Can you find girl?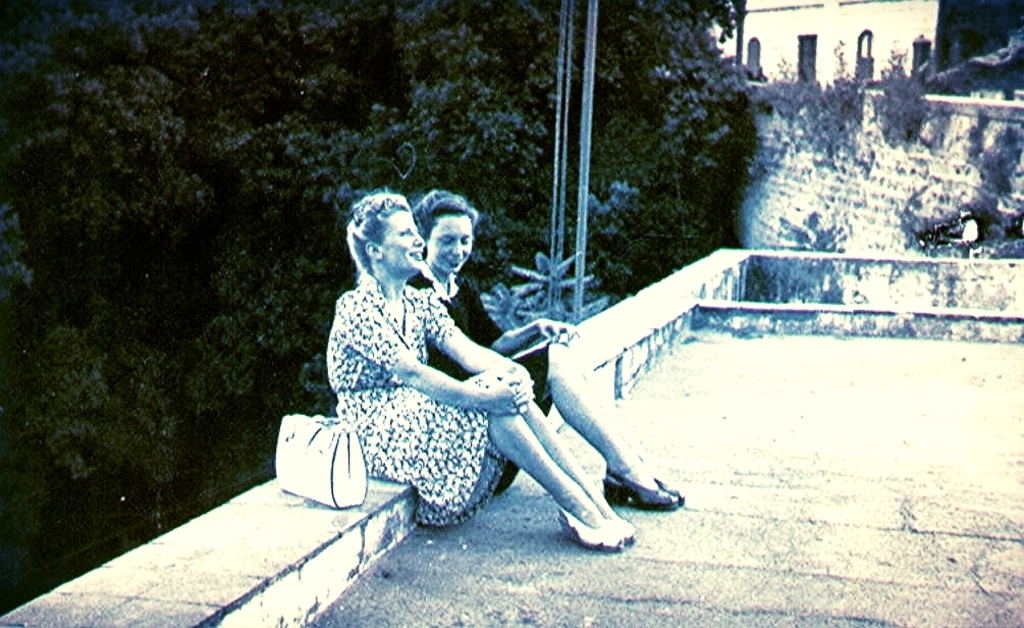
Yes, bounding box: <bbox>407, 191, 685, 509</bbox>.
